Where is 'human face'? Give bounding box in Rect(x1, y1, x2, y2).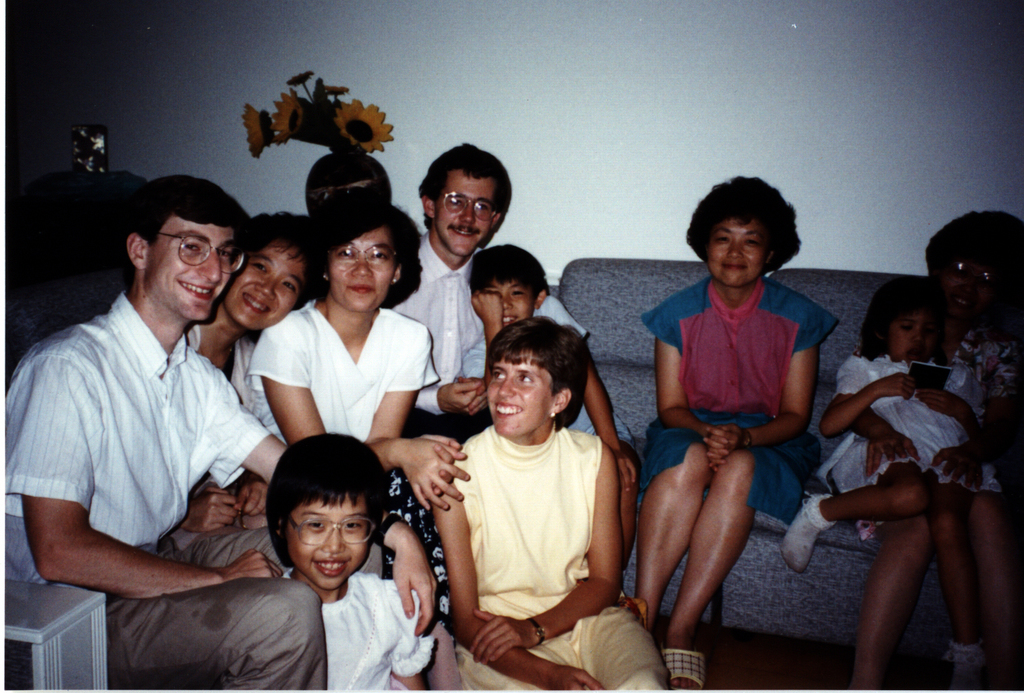
Rect(278, 487, 369, 597).
